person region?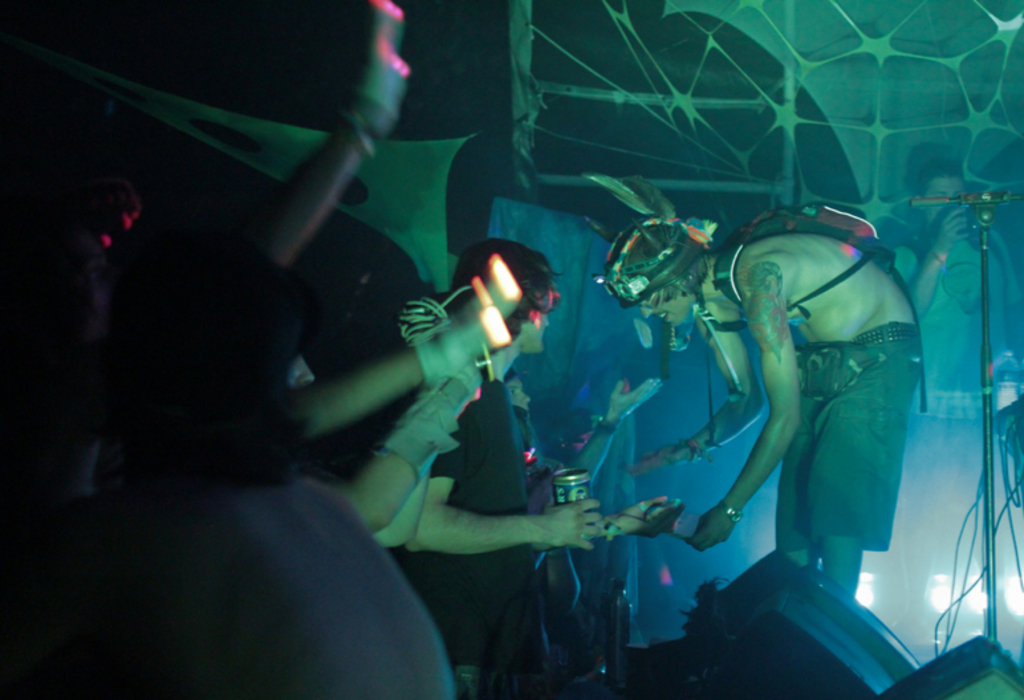
x1=402, y1=235, x2=665, y2=685
